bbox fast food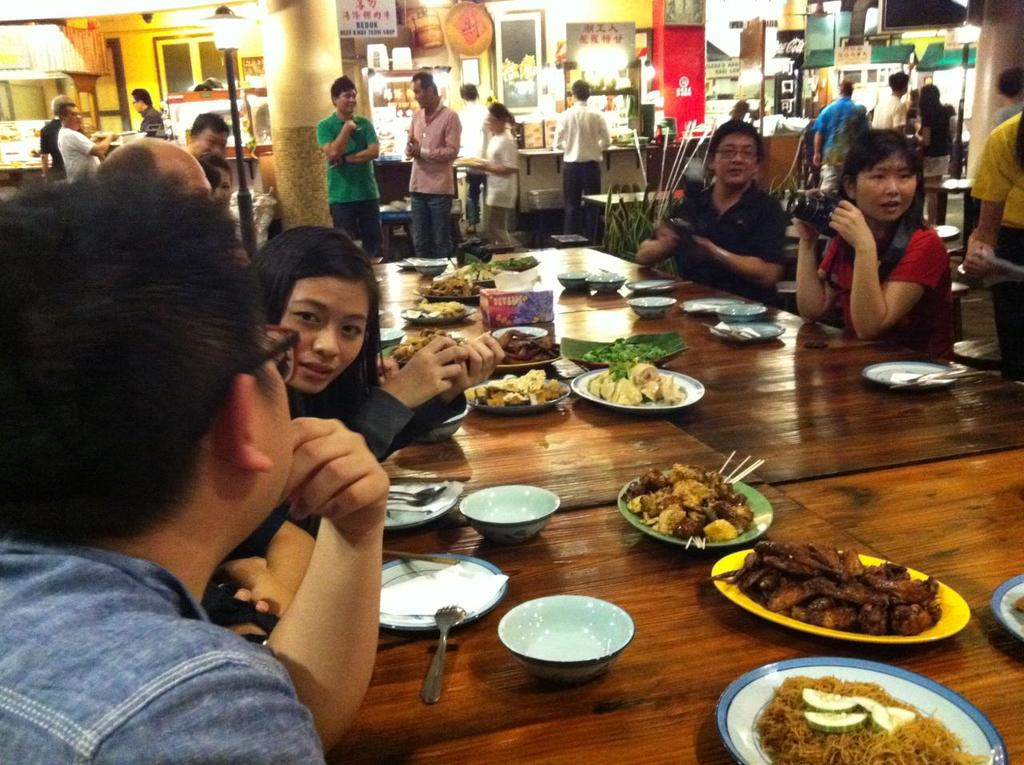
587 360 680 411
